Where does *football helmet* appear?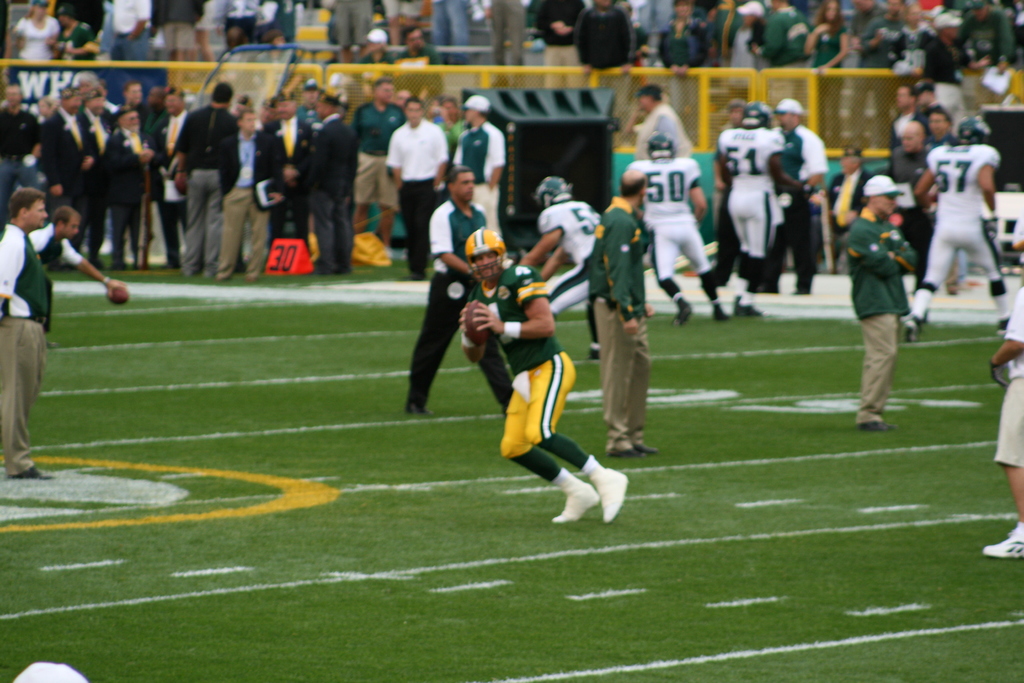
Appears at left=643, top=134, right=676, bottom=160.
